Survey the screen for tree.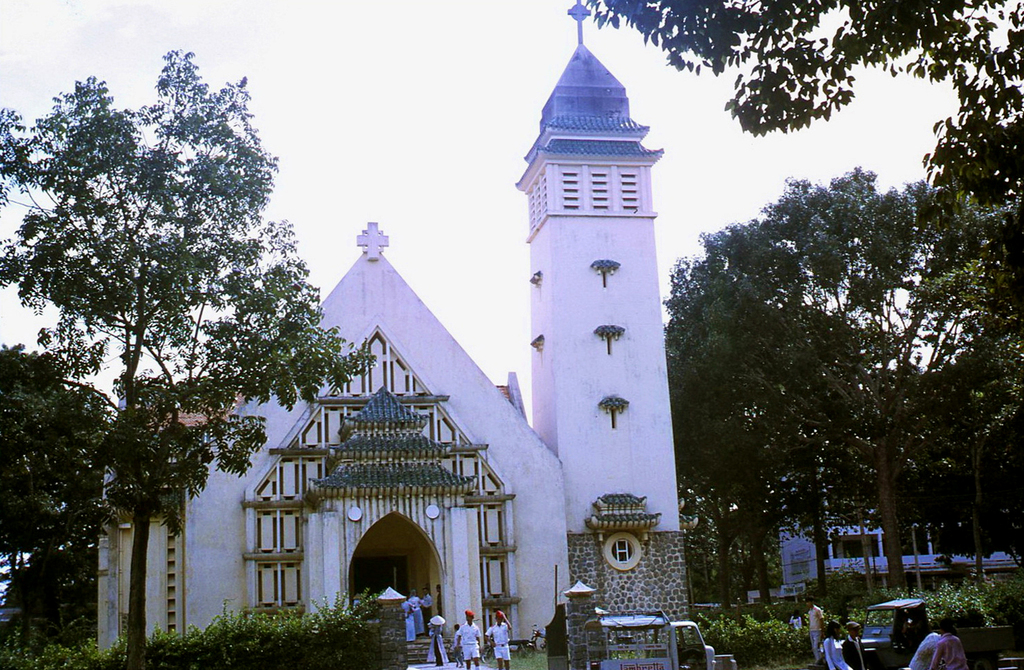
Survey found: [0,337,119,641].
